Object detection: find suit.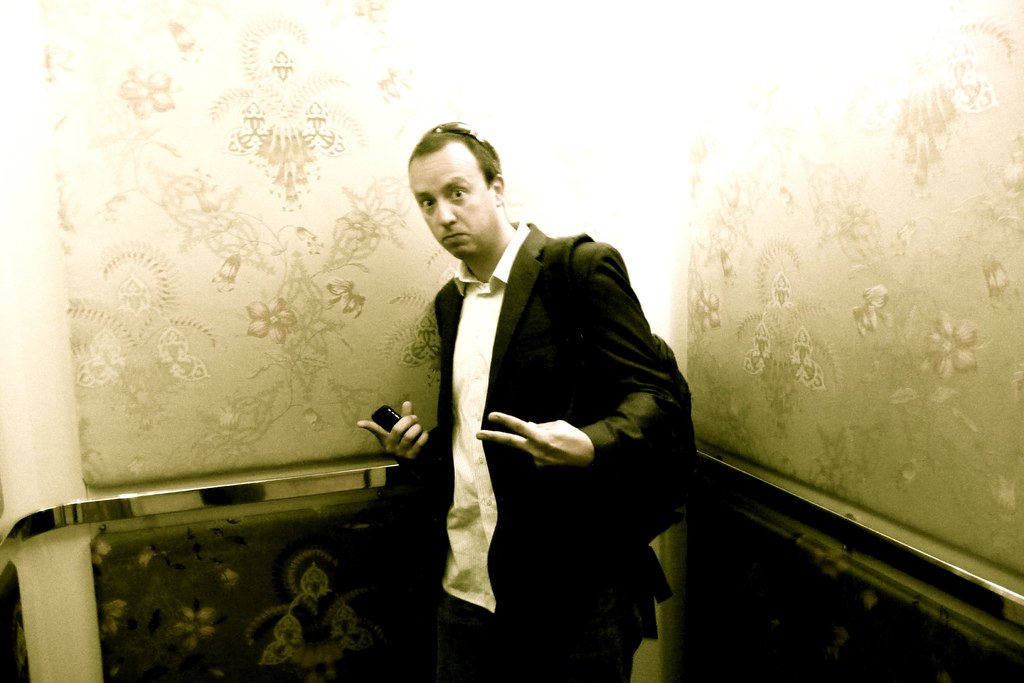
{"x1": 355, "y1": 222, "x2": 658, "y2": 654}.
